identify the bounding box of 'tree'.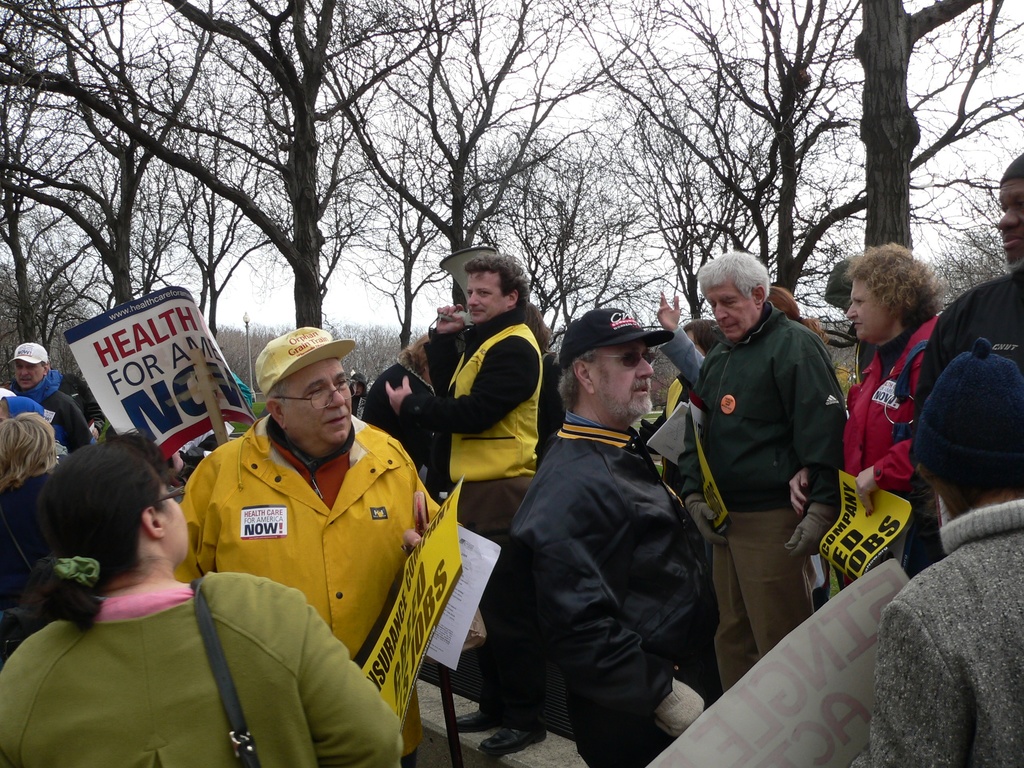
BBox(850, 0, 999, 281).
